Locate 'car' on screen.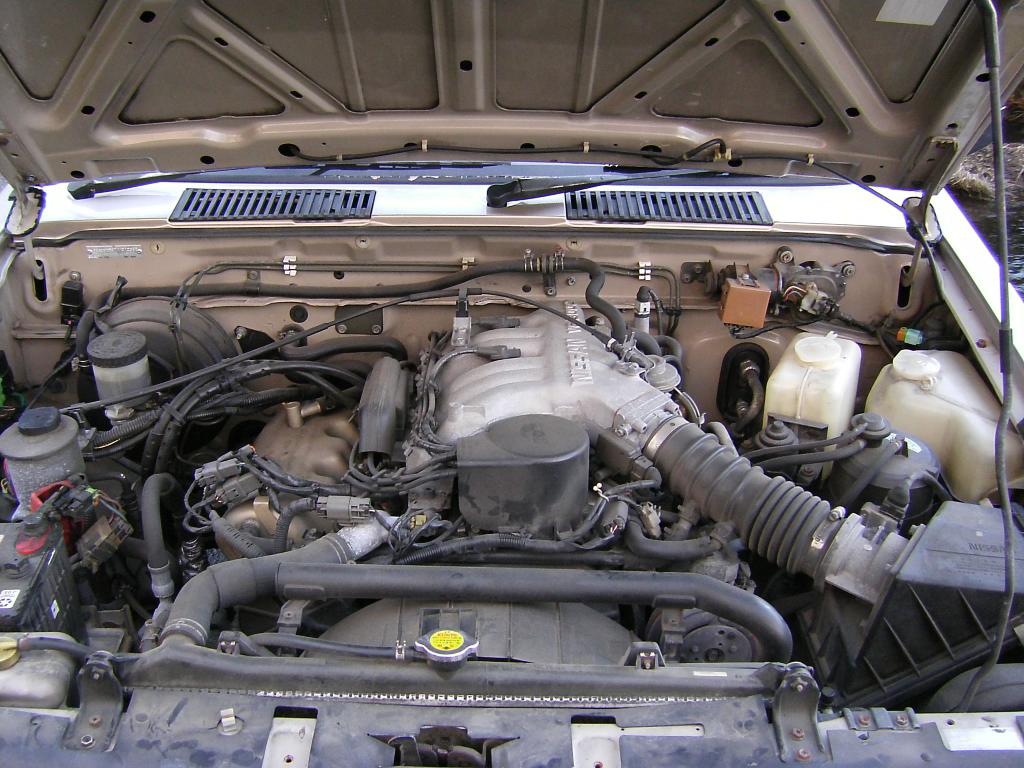
On screen at [1,0,1023,767].
